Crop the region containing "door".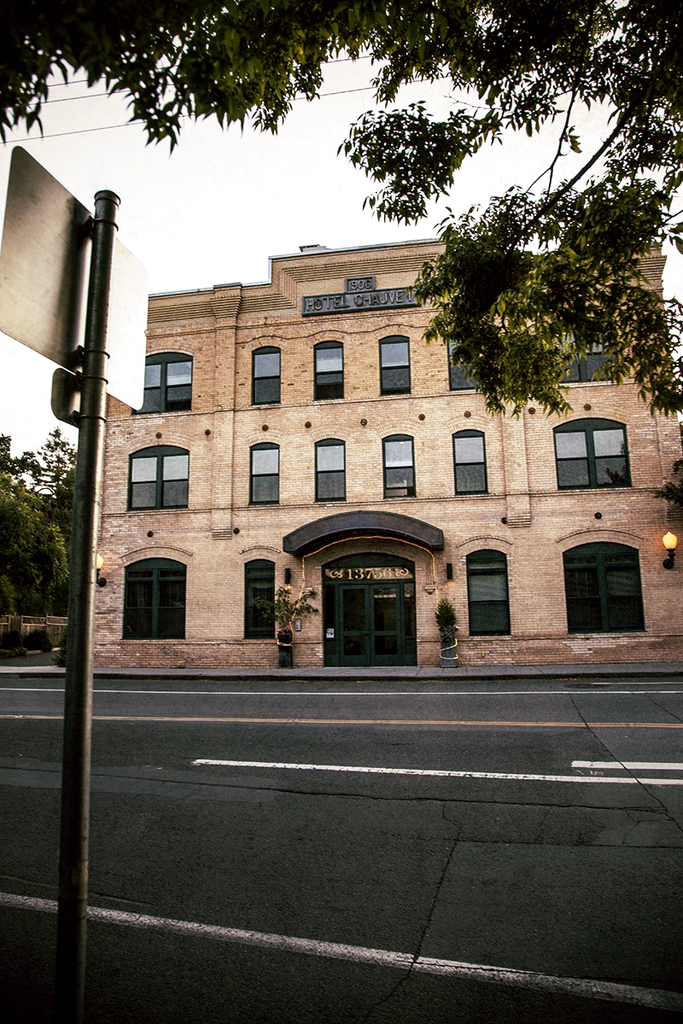
Crop region: 340/585/405/666.
